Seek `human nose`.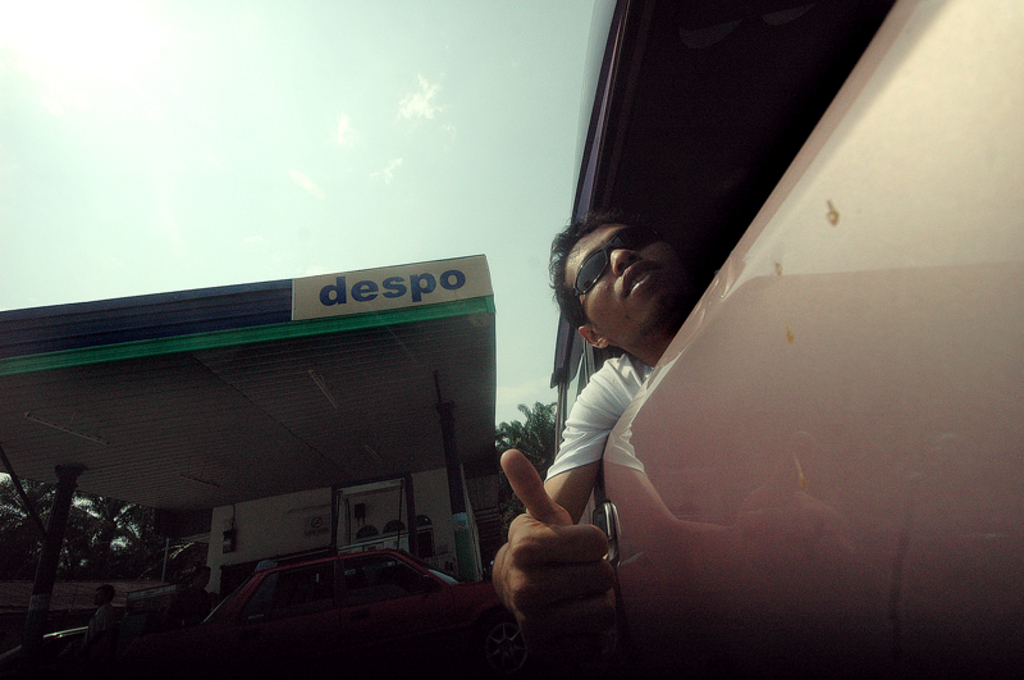
608, 251, 644, 275.
